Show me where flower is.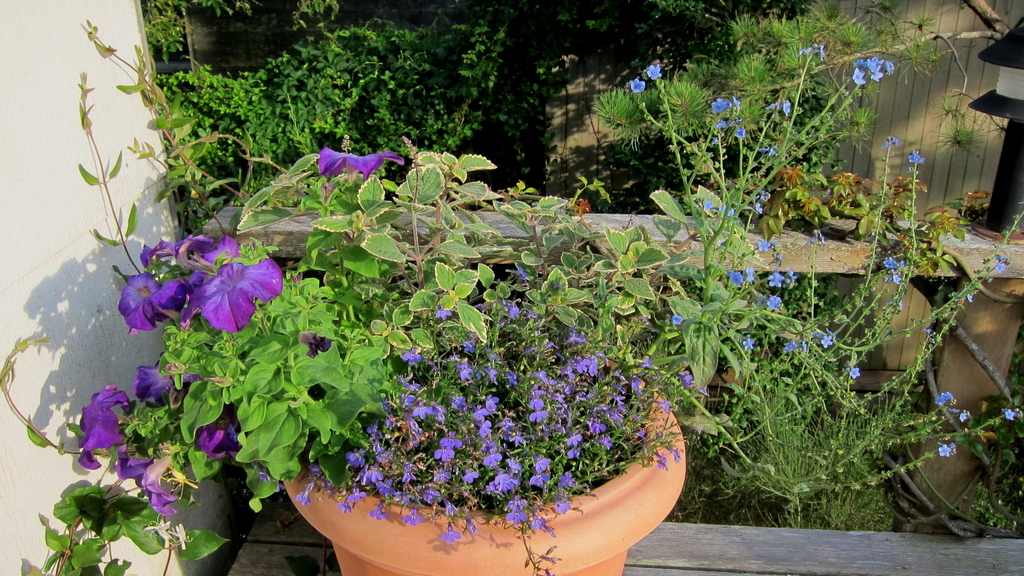
flower is at bbox=[711, 97, 726, 115].
